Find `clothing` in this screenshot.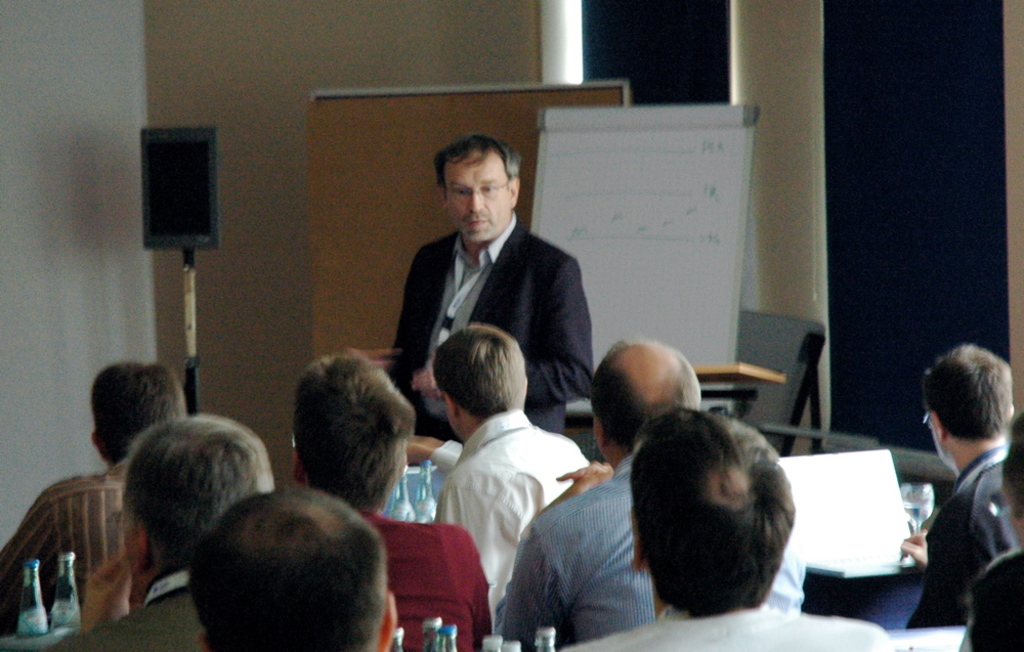
The bounding box for `clothing` is left=910, top=452, right=1023, bottom=622.
